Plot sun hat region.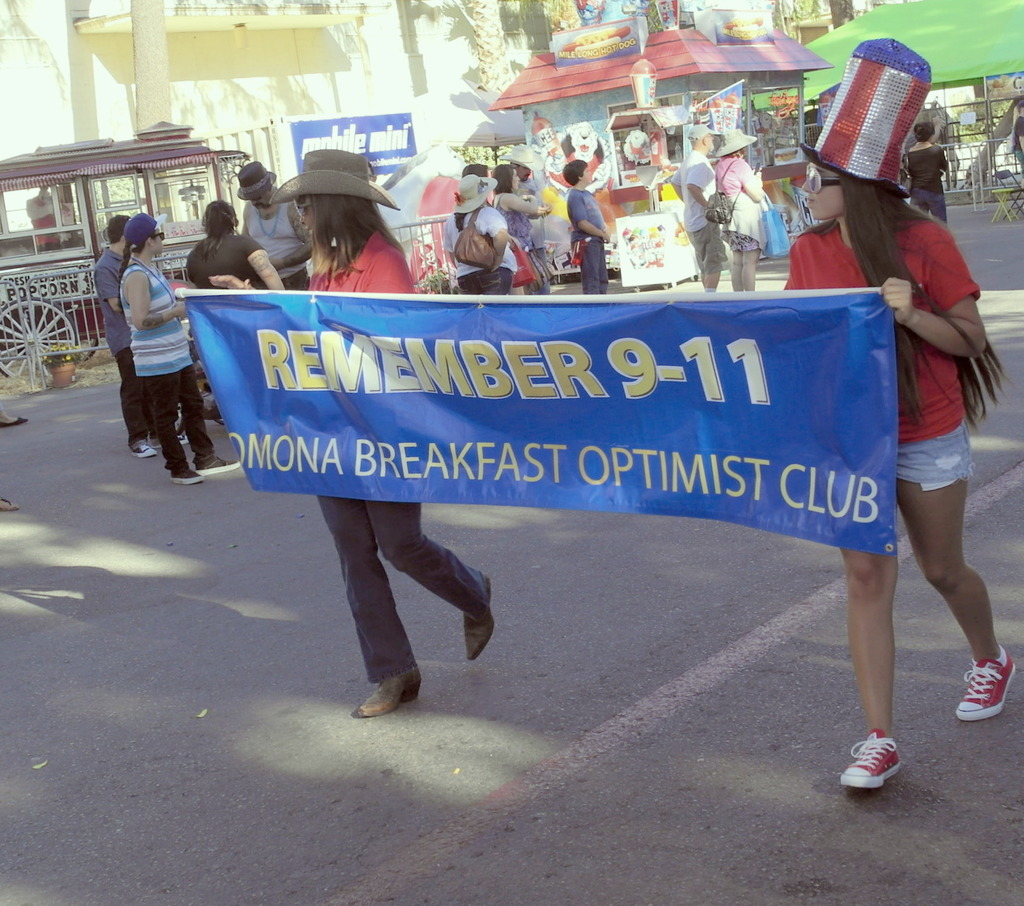
Plotted at l=262, t=142, r=408, b=212.
